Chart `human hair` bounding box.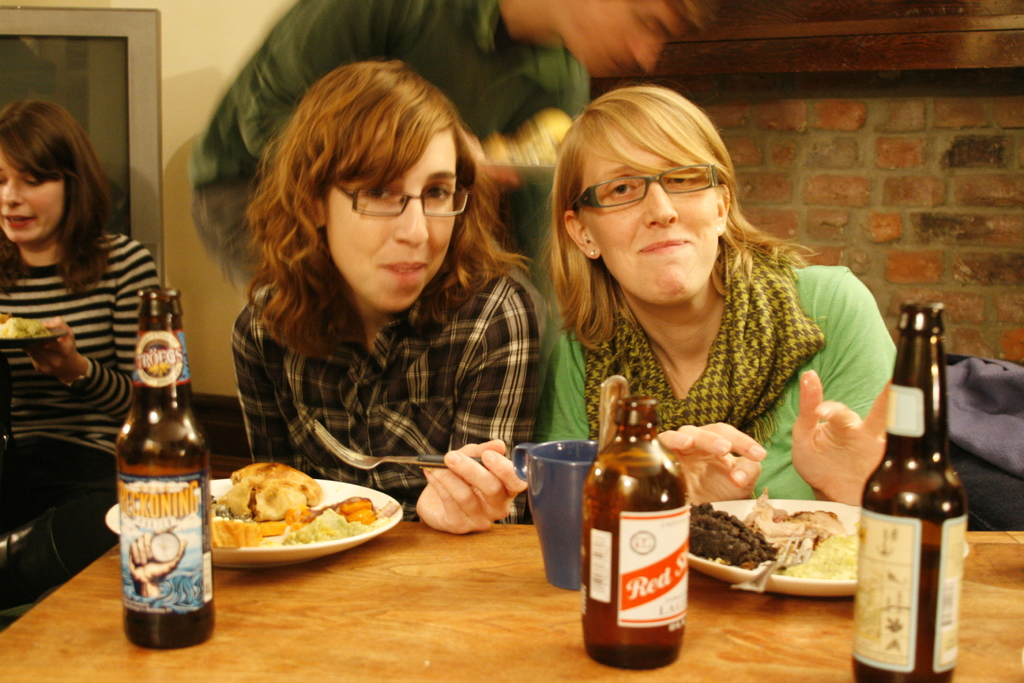
Charted: <box>237,62,518,341</box>.
